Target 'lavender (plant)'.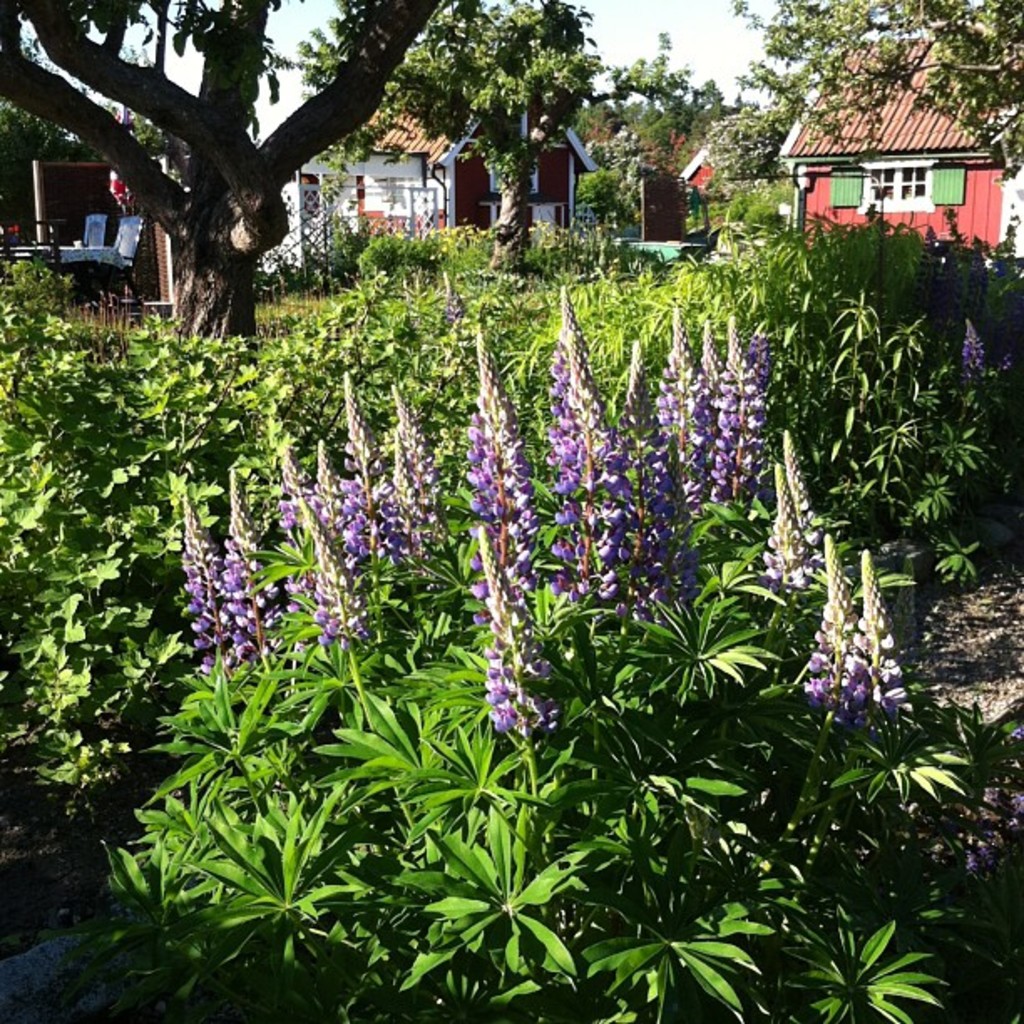
Target region: BBox(957, 313, 1007, 423).
